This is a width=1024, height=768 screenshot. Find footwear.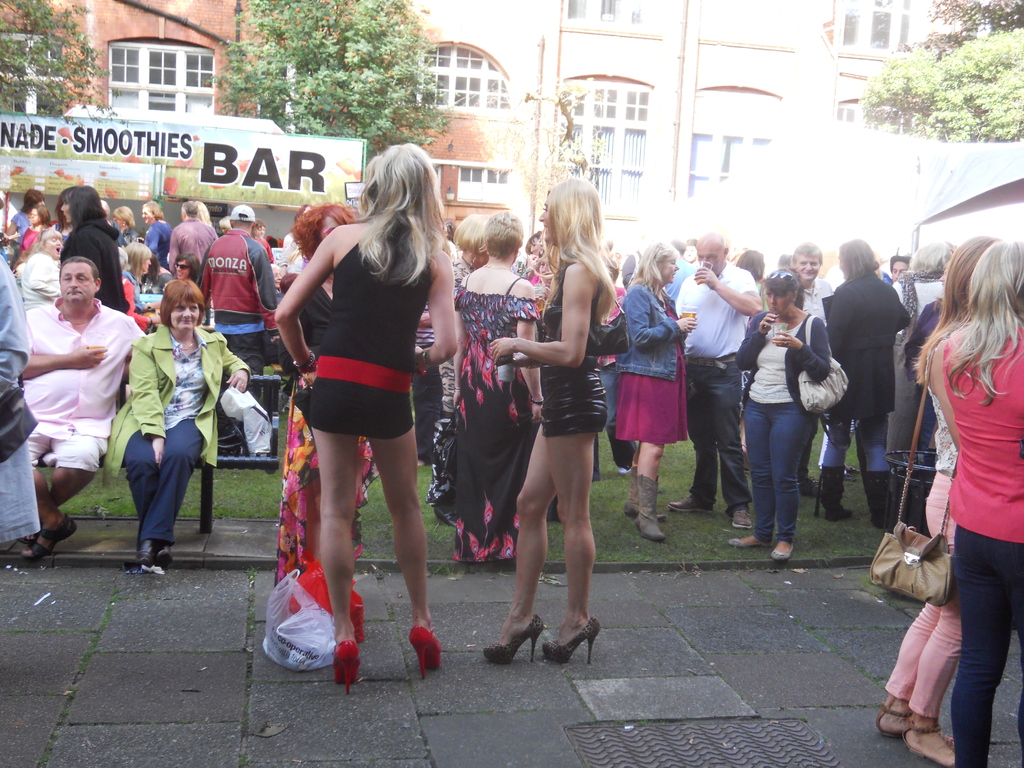
Bounding box: [20,512,76,559].
